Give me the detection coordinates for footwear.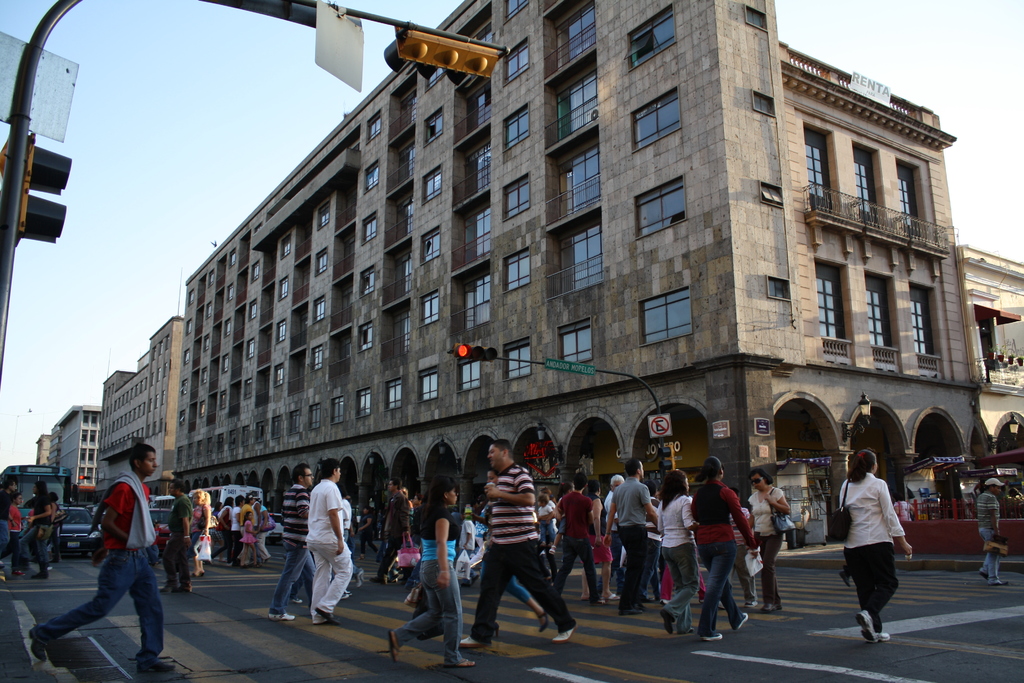
394/577/403/582.
